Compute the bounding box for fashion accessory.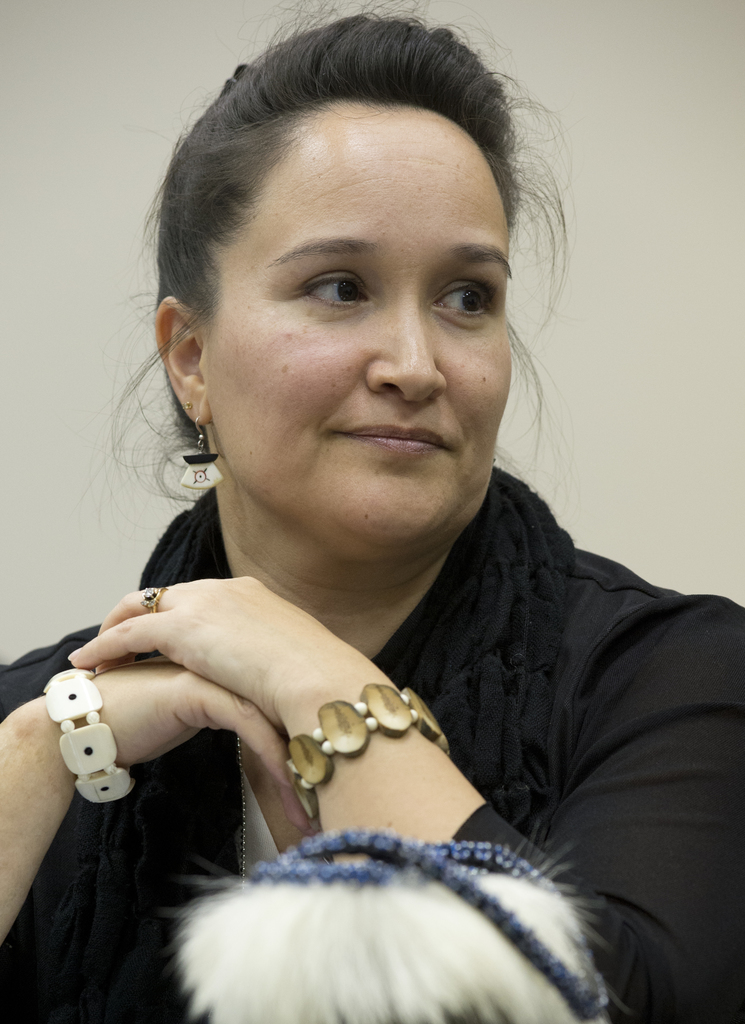
139, 591, 160, 615.
